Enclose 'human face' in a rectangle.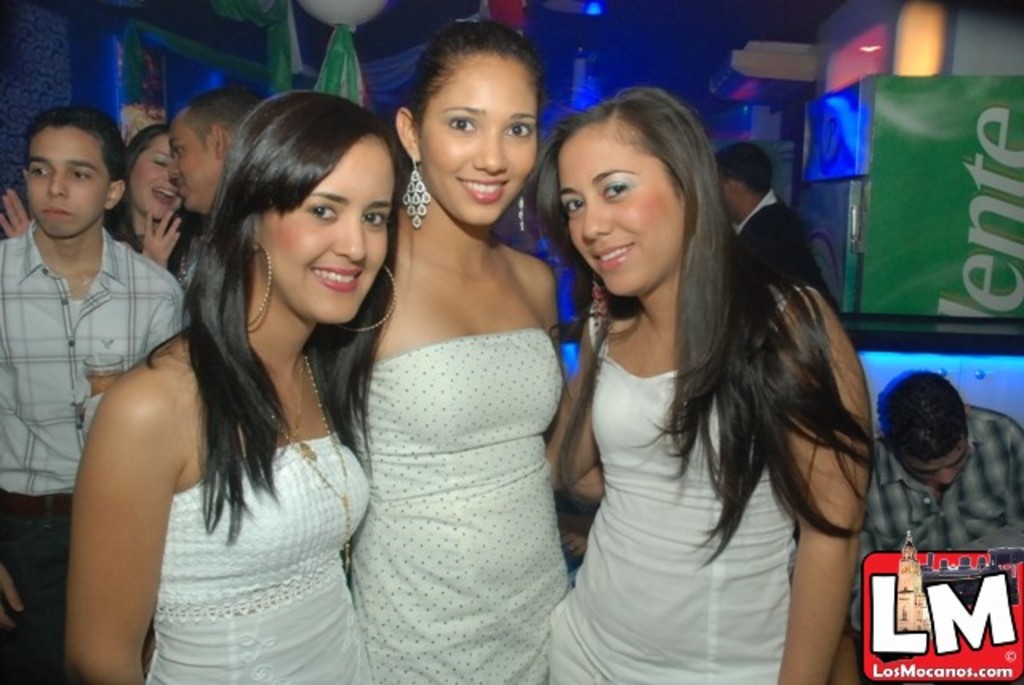
171, 112, 211, 210.
